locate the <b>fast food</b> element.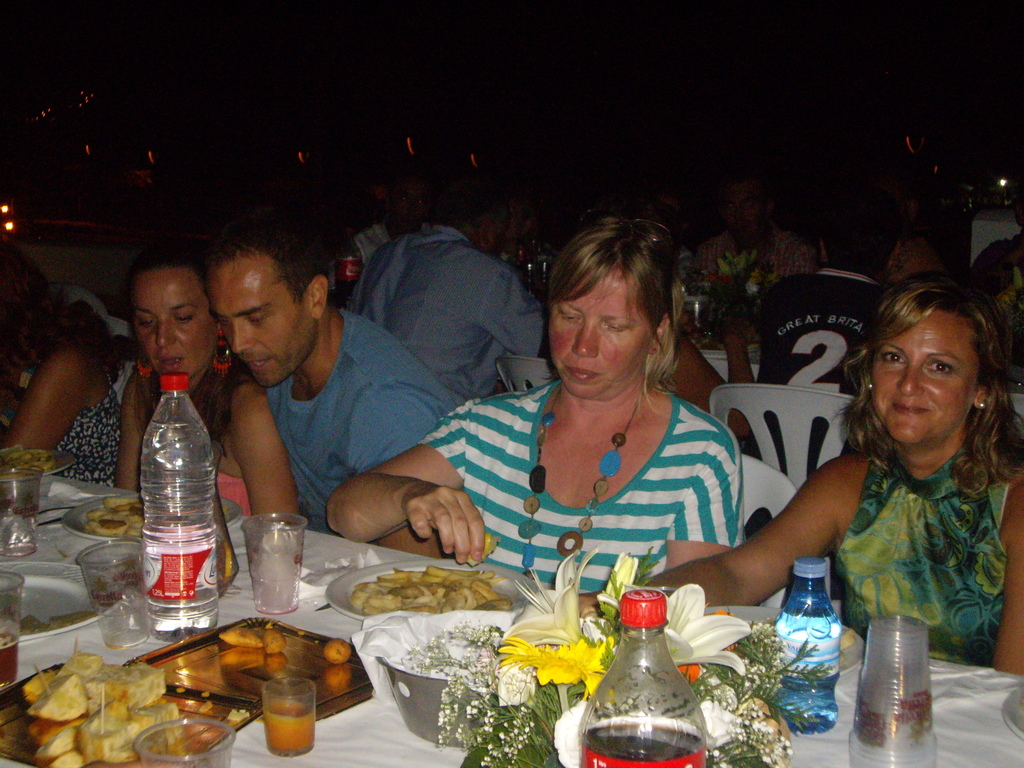
Element bbox: left=265, top=633, right=279, bottom=655.
